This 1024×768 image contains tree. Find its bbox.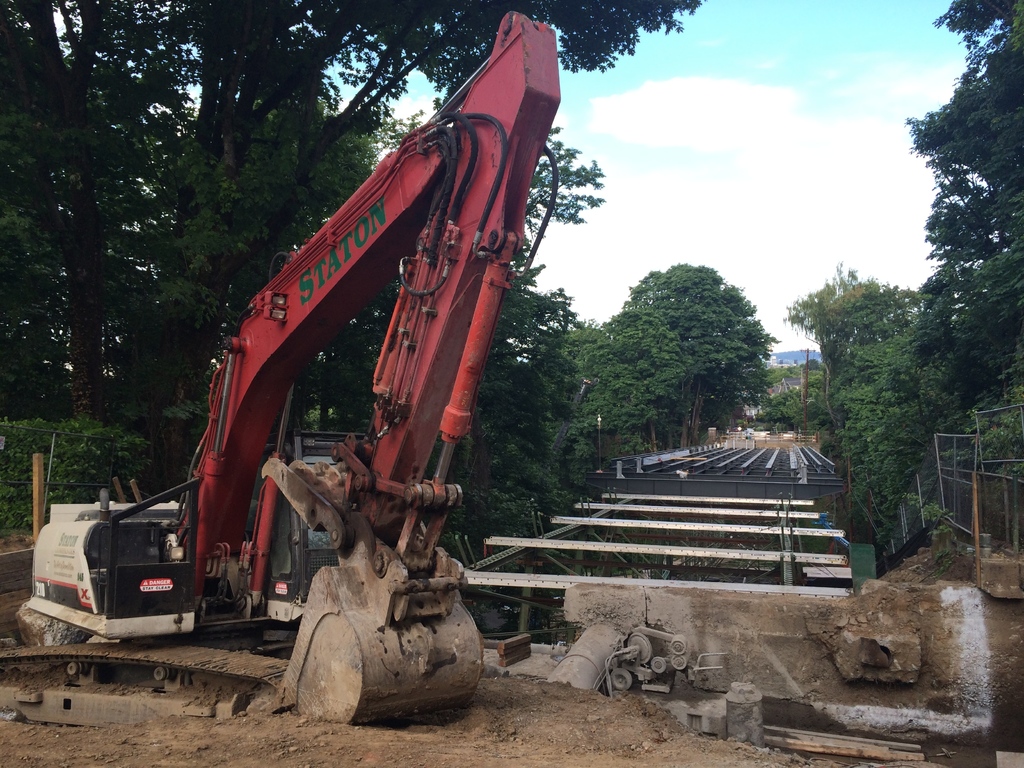
box=[774, 262, 941, 543].
